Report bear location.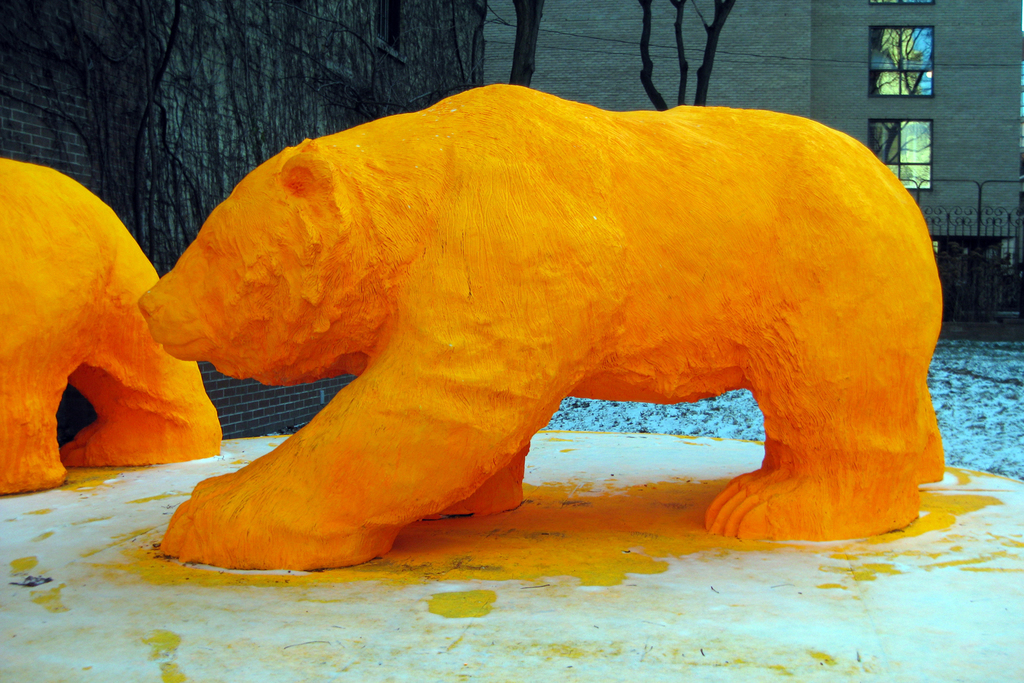
Report: [left=1, top=154, right=225, bottom=497].
